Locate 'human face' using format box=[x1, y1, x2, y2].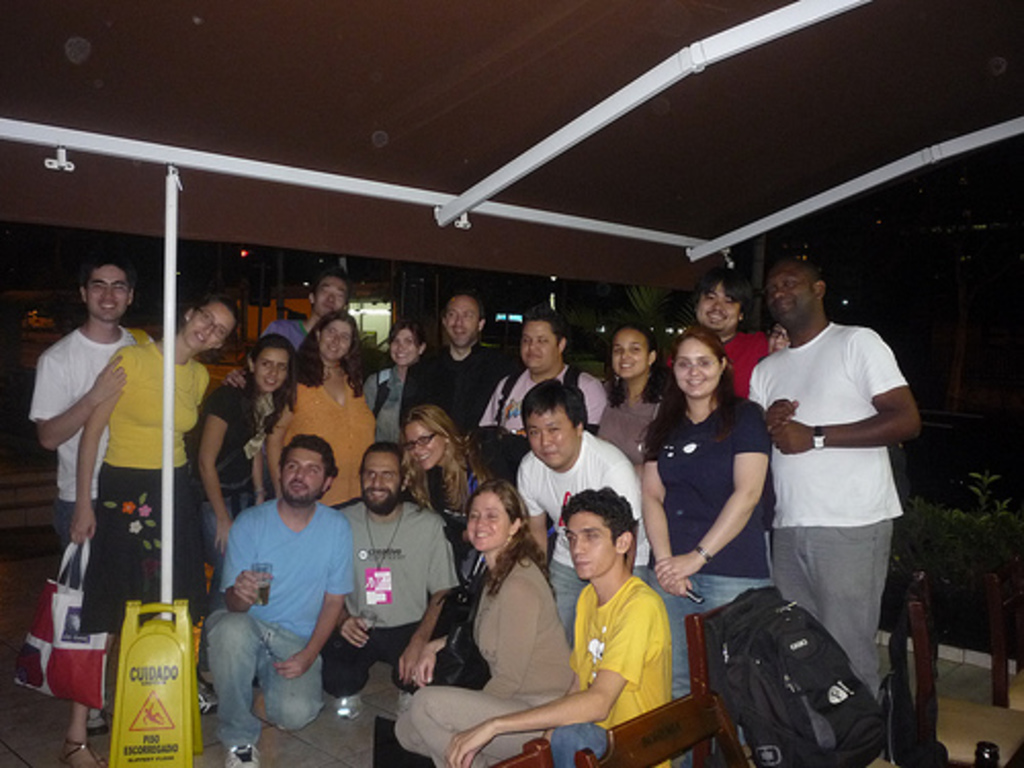
box=[696, 281, 737, 330].
